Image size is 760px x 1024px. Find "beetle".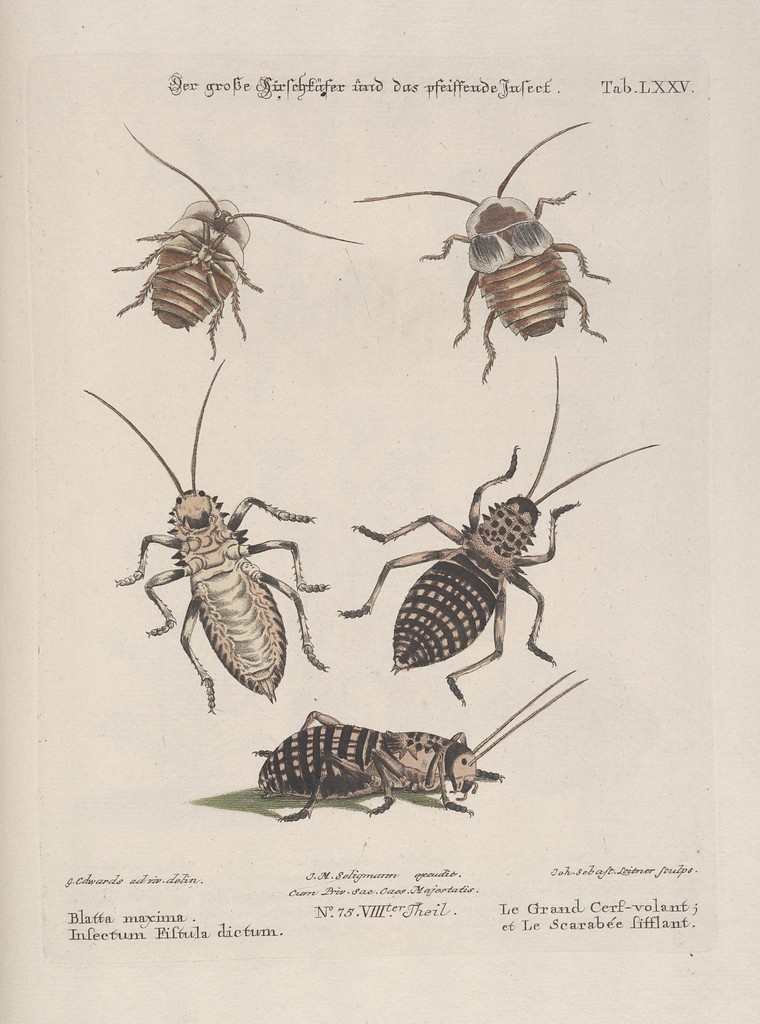
box(87, 344, 332, 715).
